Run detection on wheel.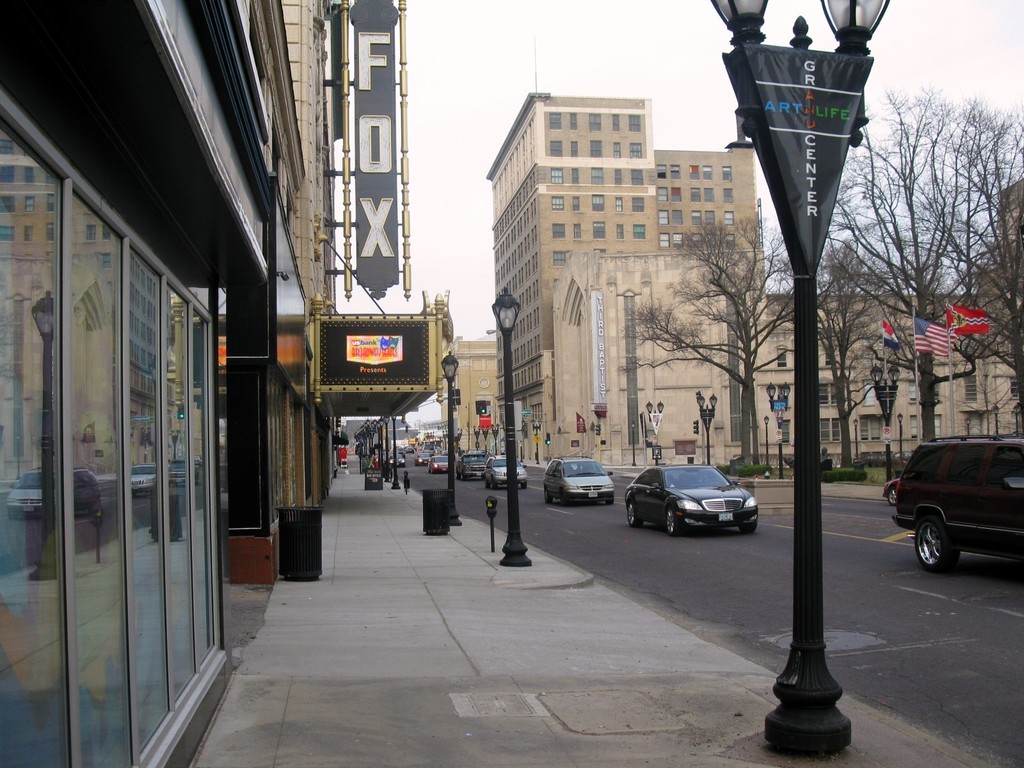
Result: box=[545, 492, 555, 504].
